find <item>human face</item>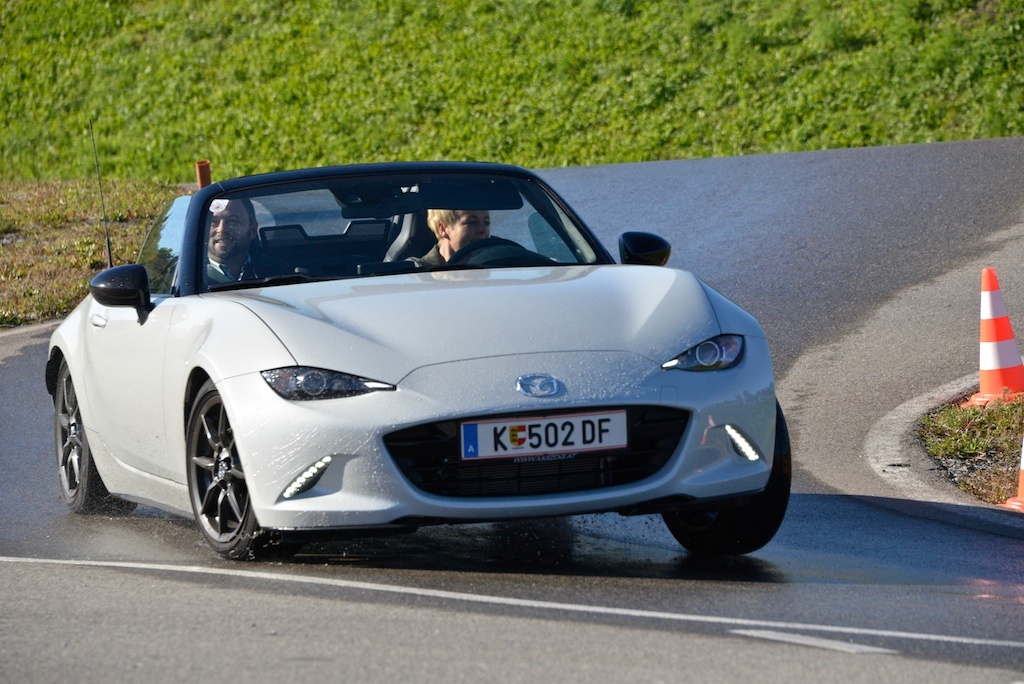
{"x1": 442, "y1": 203, "x2": 489, "y2": 258}
